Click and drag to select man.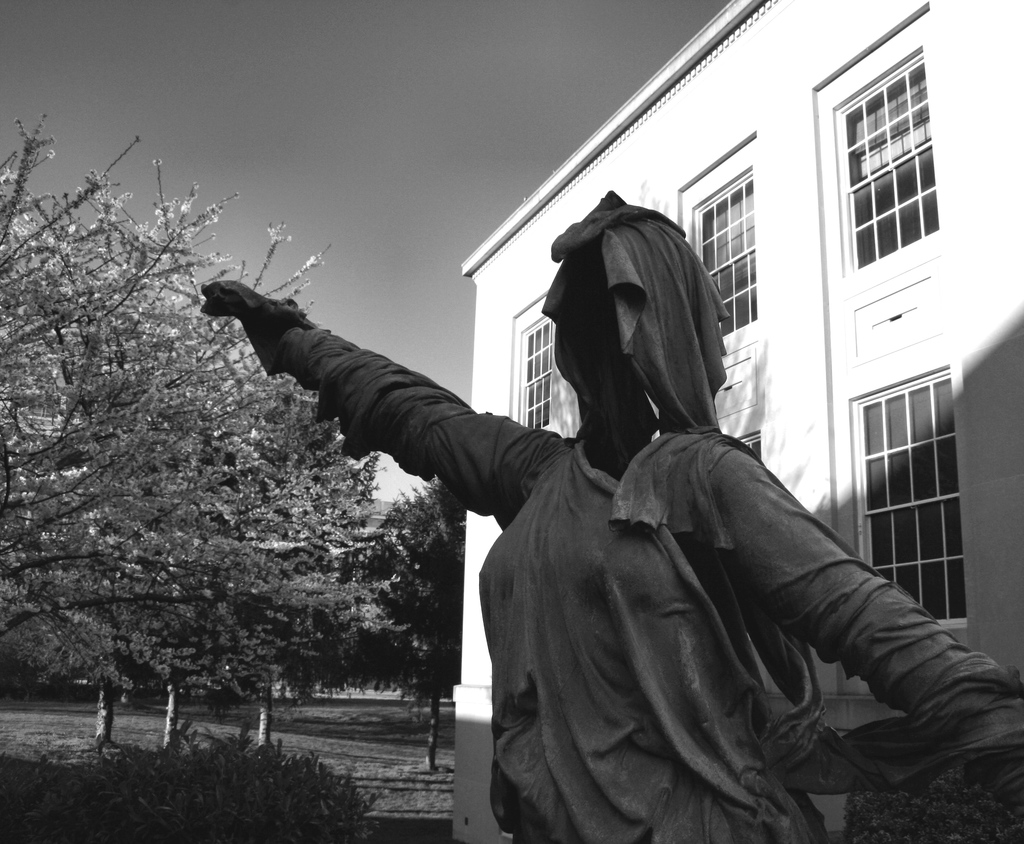
Selection: 197 188 1023 843.
